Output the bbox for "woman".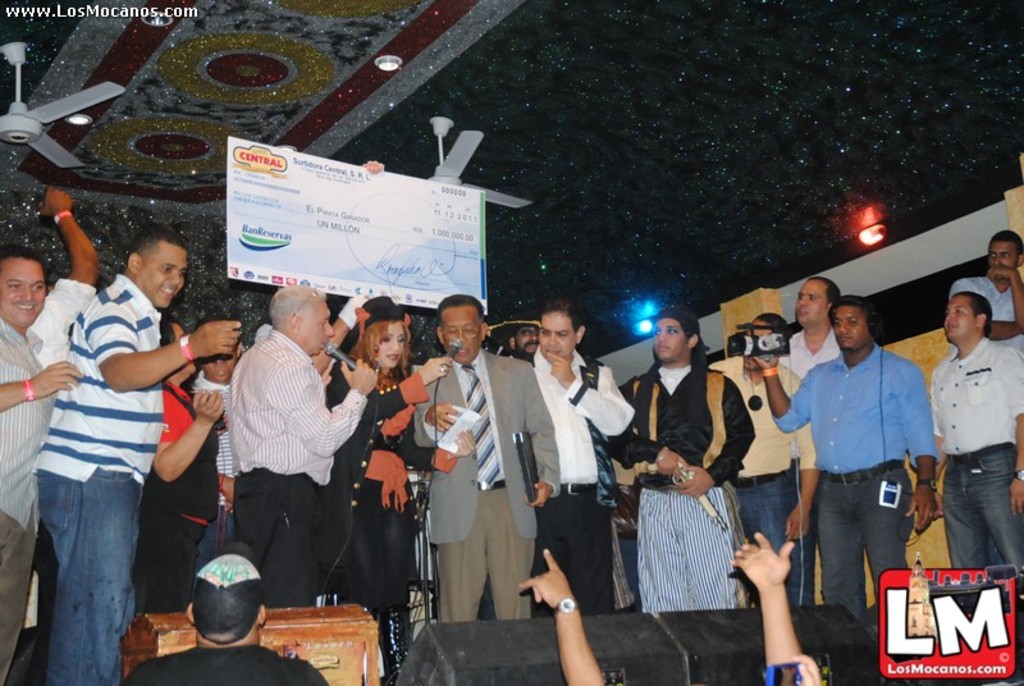
BBox(131, 310, 229, 617).
